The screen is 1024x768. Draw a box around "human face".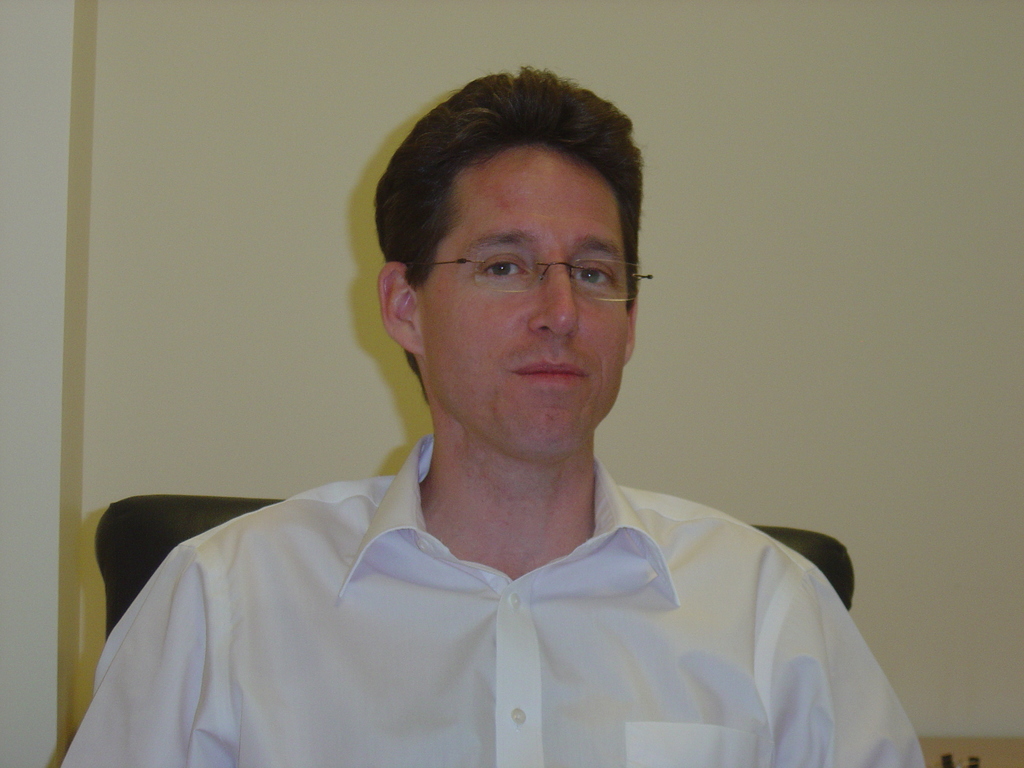
detection(401, 126, 627, 439).
